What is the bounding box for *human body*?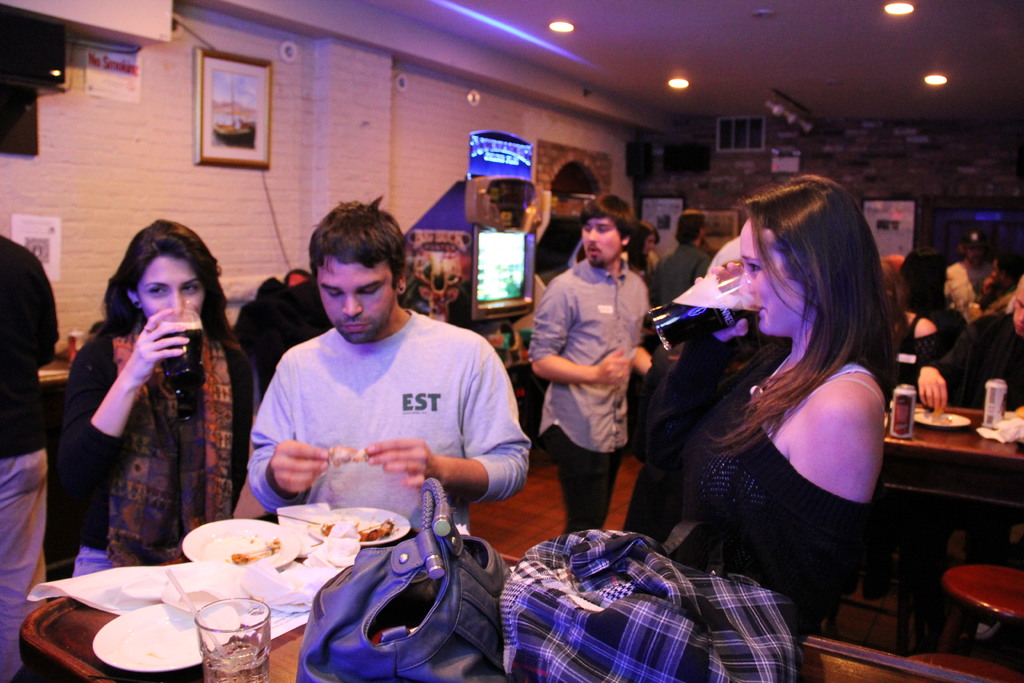
BBox(656, 188, 703, 303).
